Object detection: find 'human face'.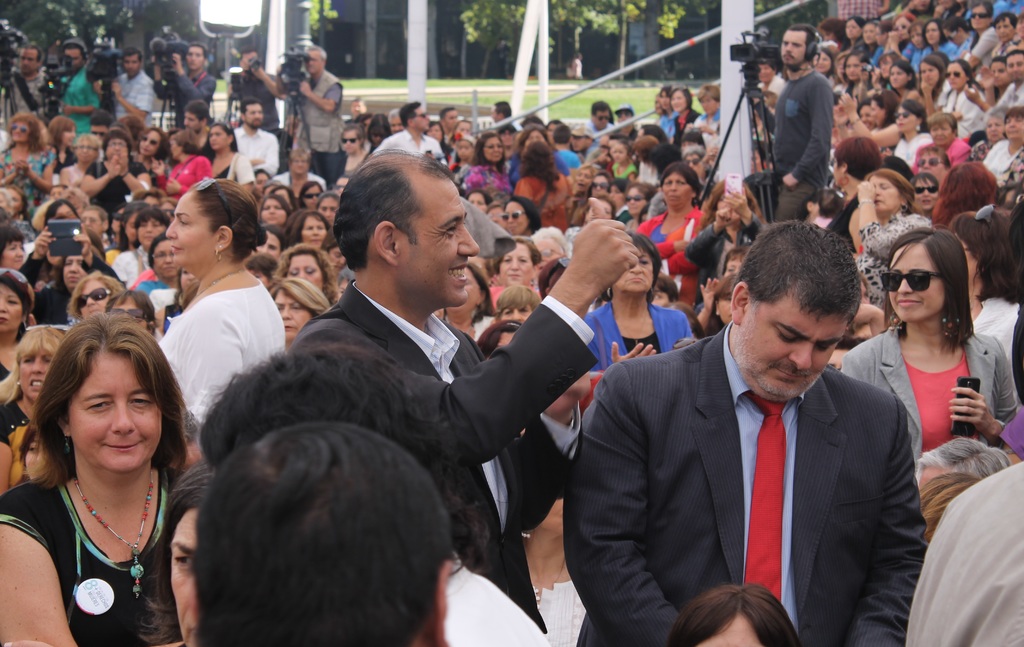
BBox(888, 66, 905, 90).
